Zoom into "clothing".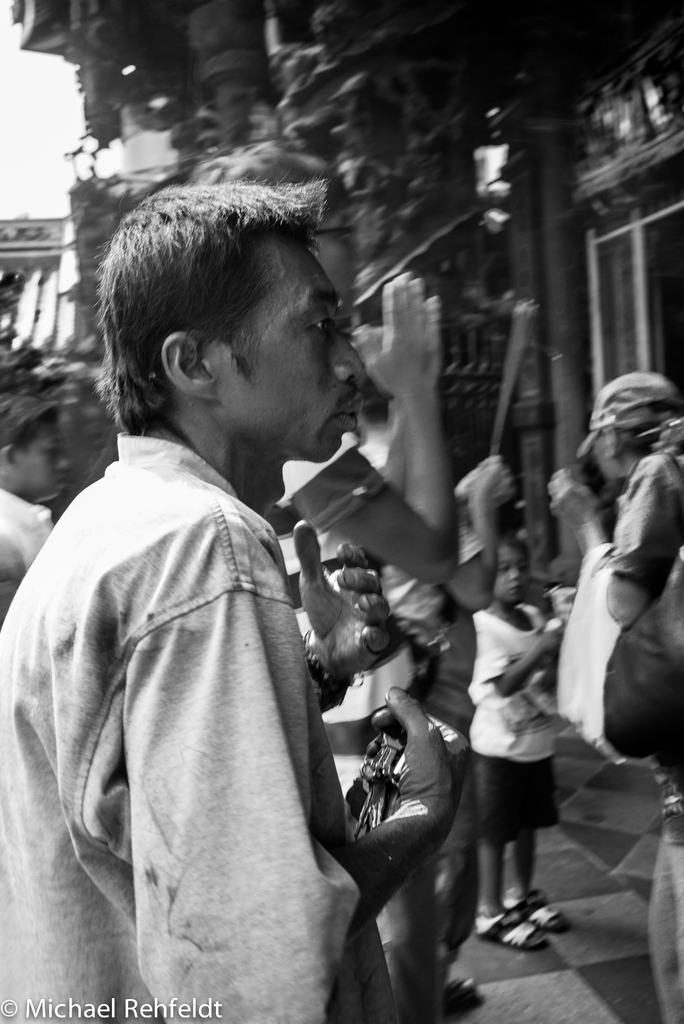
Zoom target: {"left": 4, "top": 488, "right": 54, "bottom": 601}.
